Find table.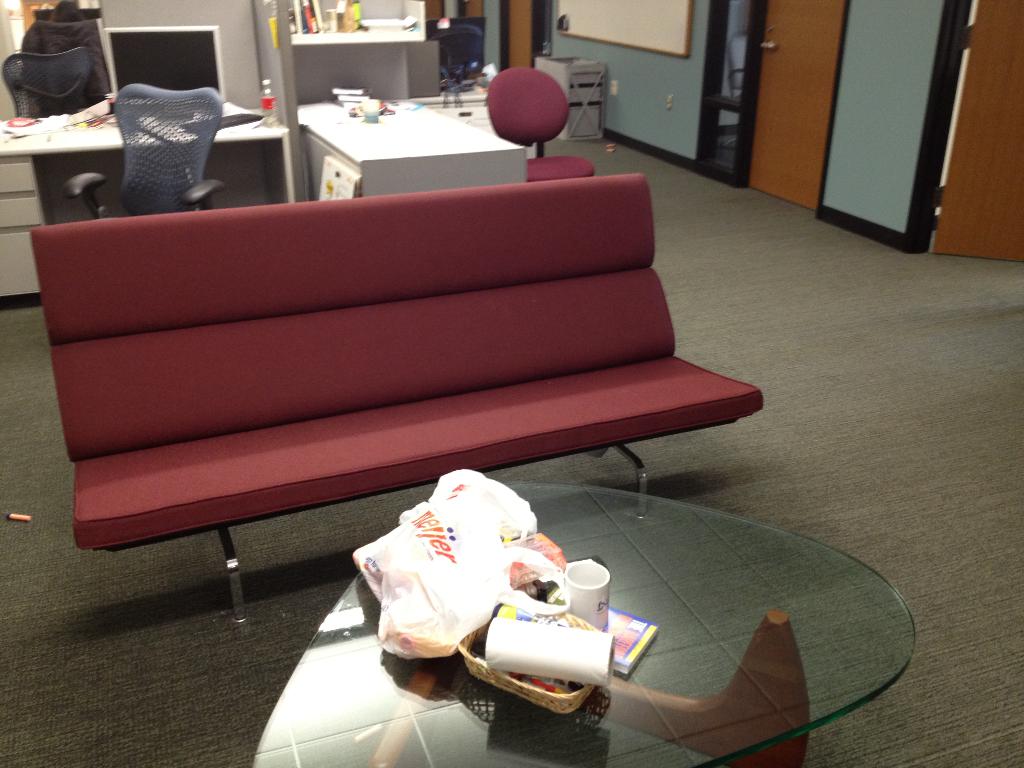
{"x1": 296, "y1": 101, "x2": 529, "y2": 204}.
